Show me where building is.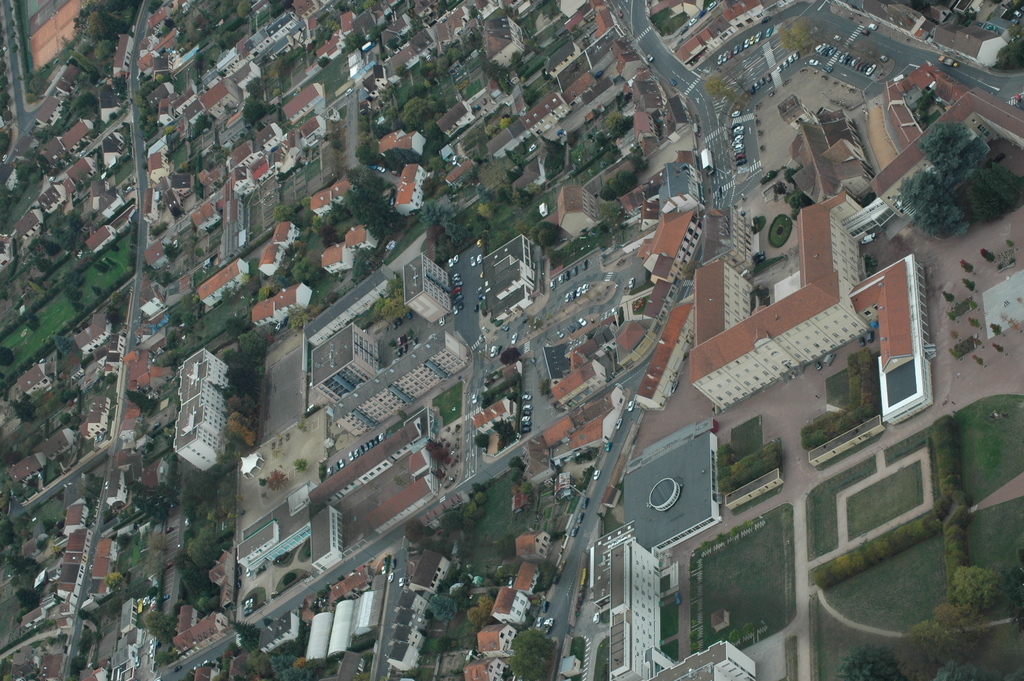
building is at (x1=869, y1=86, x2=1023, y2=220).
